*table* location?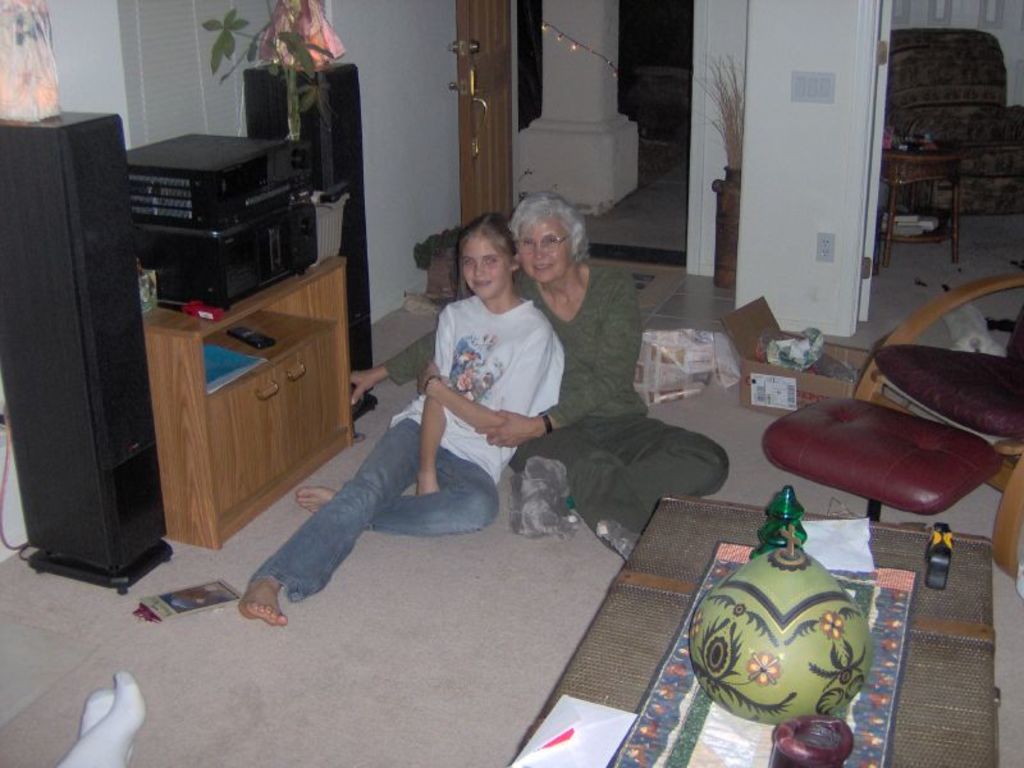
(763,392,993,535)
